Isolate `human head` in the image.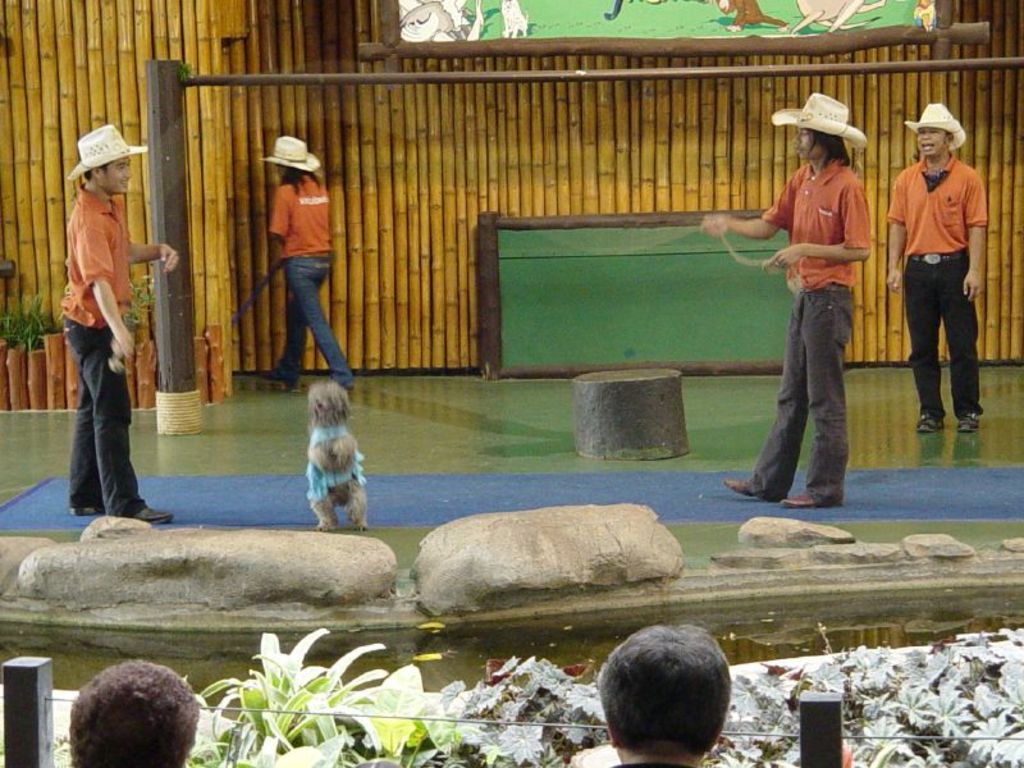
Isolated region: 916/110/957/159.
